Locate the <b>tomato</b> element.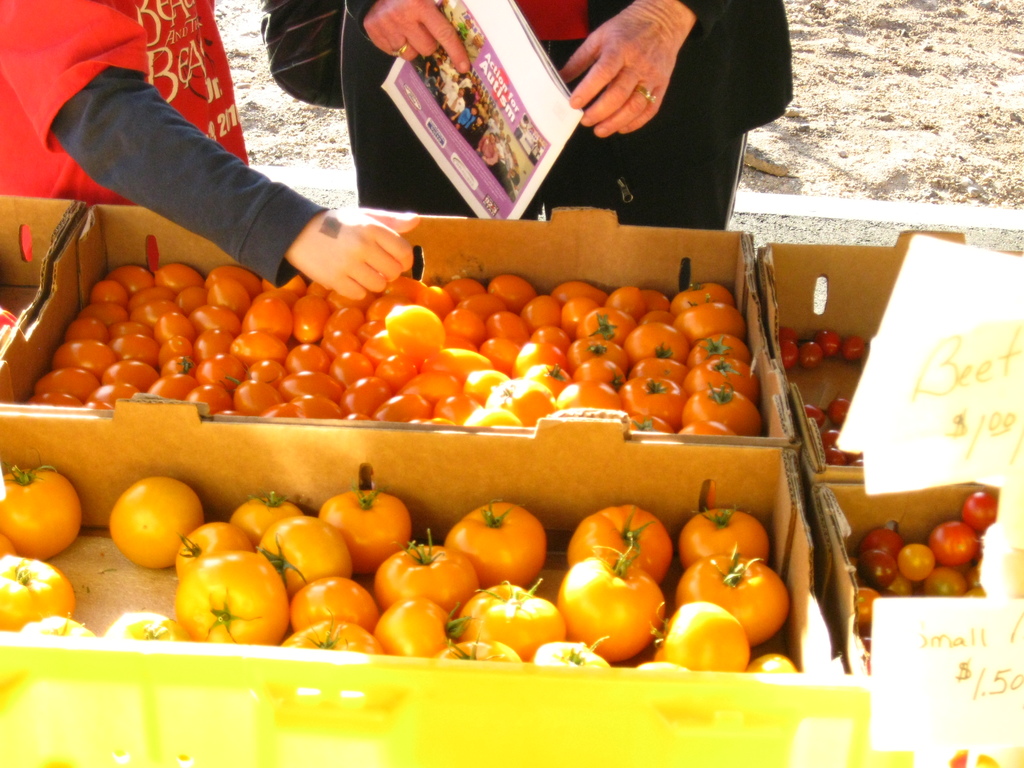
Element bbox: locate(0, 552, 73, 628).
